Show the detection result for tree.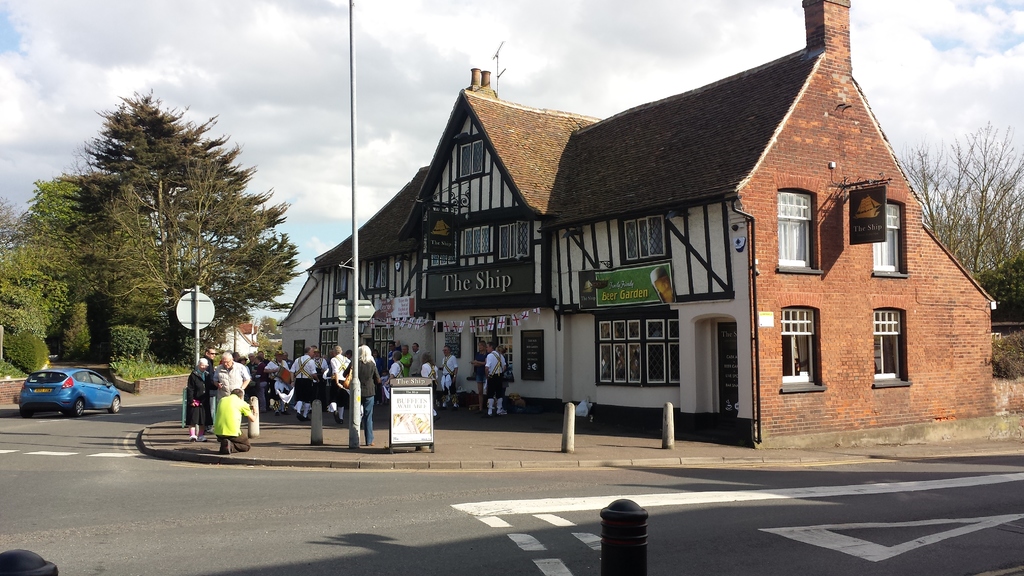
select_region(908, 154, 951, 252).
